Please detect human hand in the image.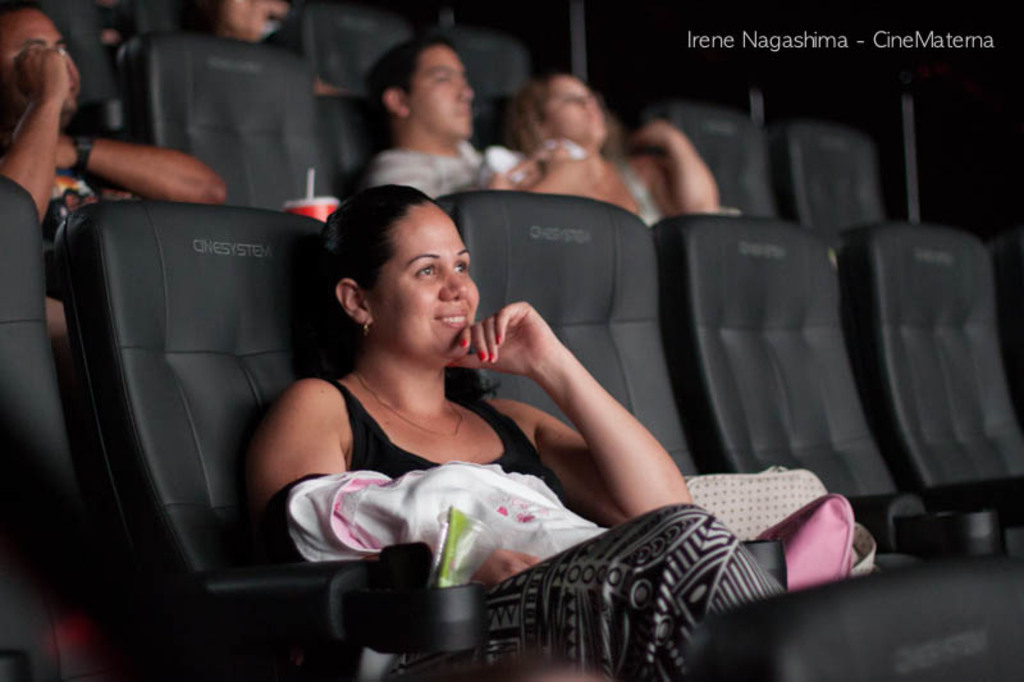
region(55, 134, 79, 169).
